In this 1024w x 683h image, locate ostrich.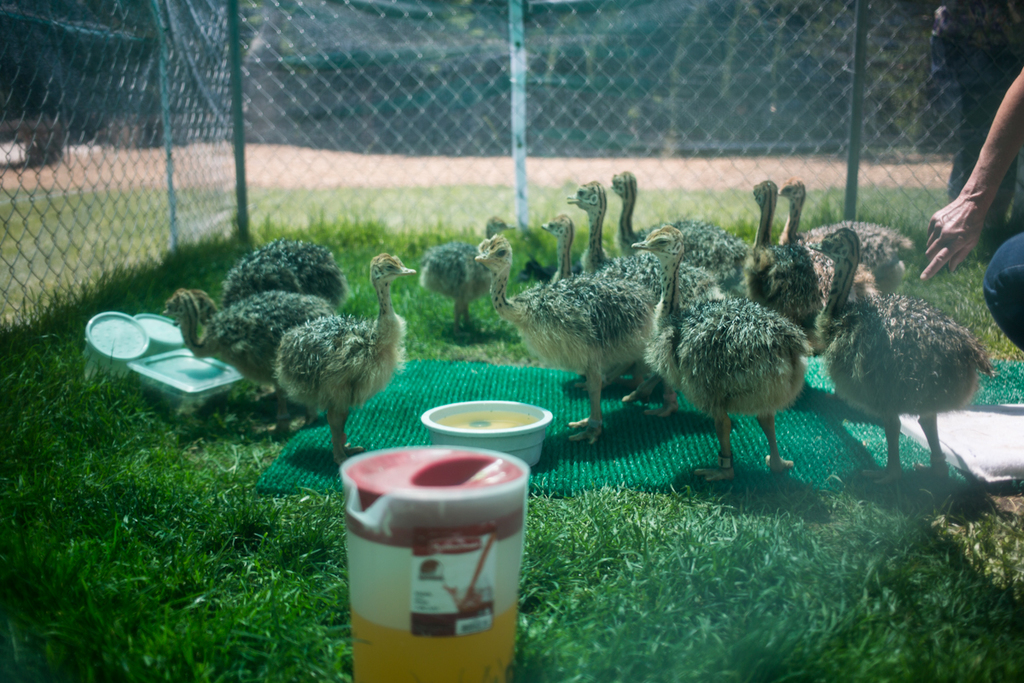
Bounding box: [x1=625, y1=216, x2=823, y2=490].
